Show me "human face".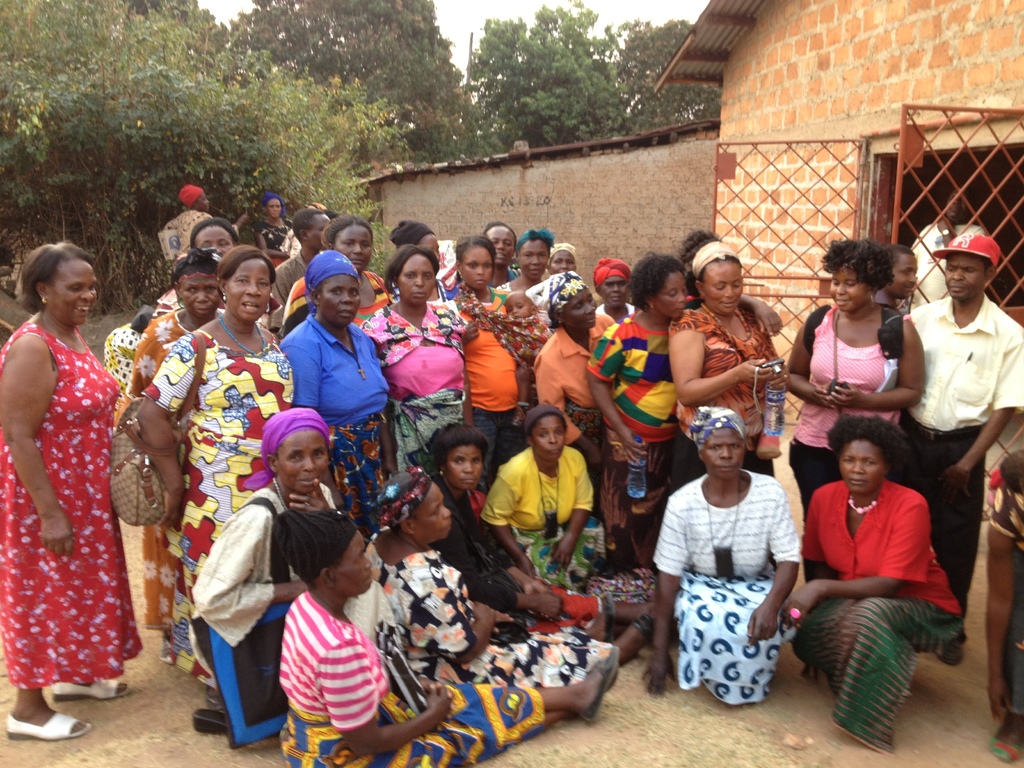
"human face" is here: Rect(269, 201, 280, 218).
